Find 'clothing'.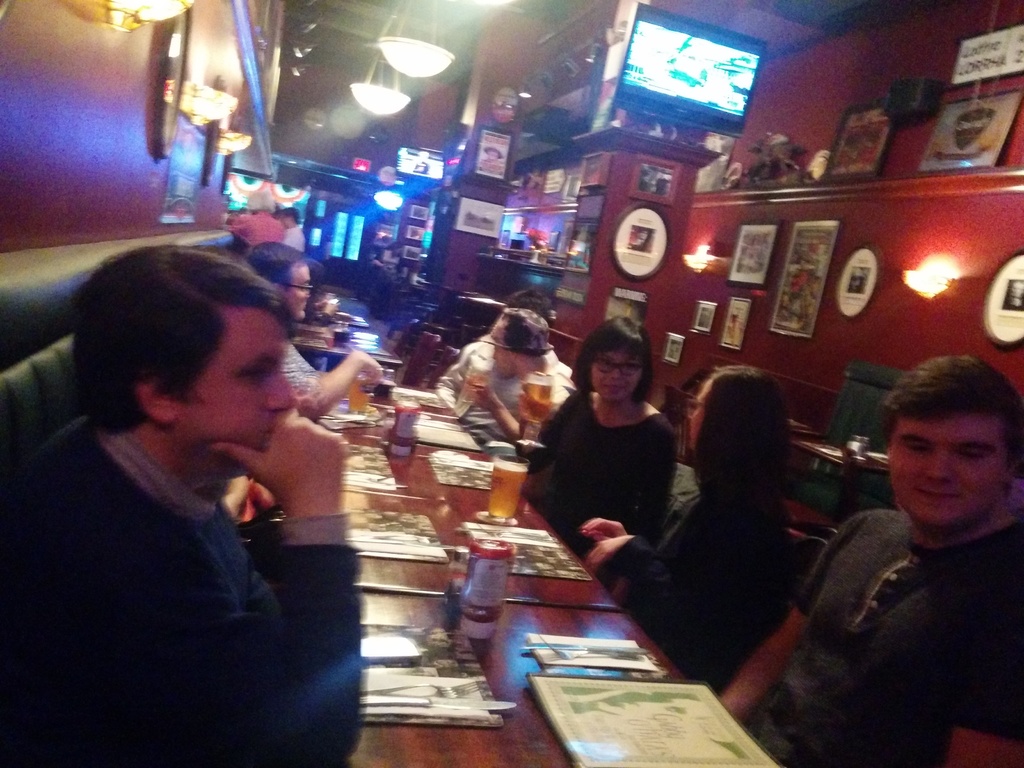
<bbox>609, 474, 796, 685</bbox>.
